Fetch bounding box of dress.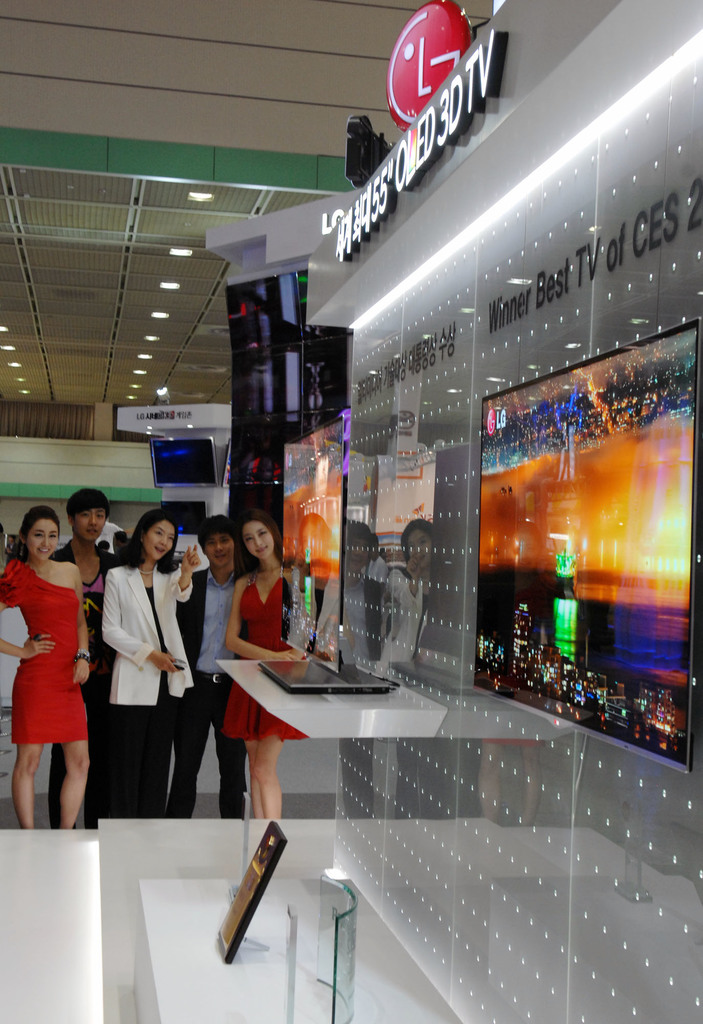
Bbox: bbox=[219, 564, 305, 743].
